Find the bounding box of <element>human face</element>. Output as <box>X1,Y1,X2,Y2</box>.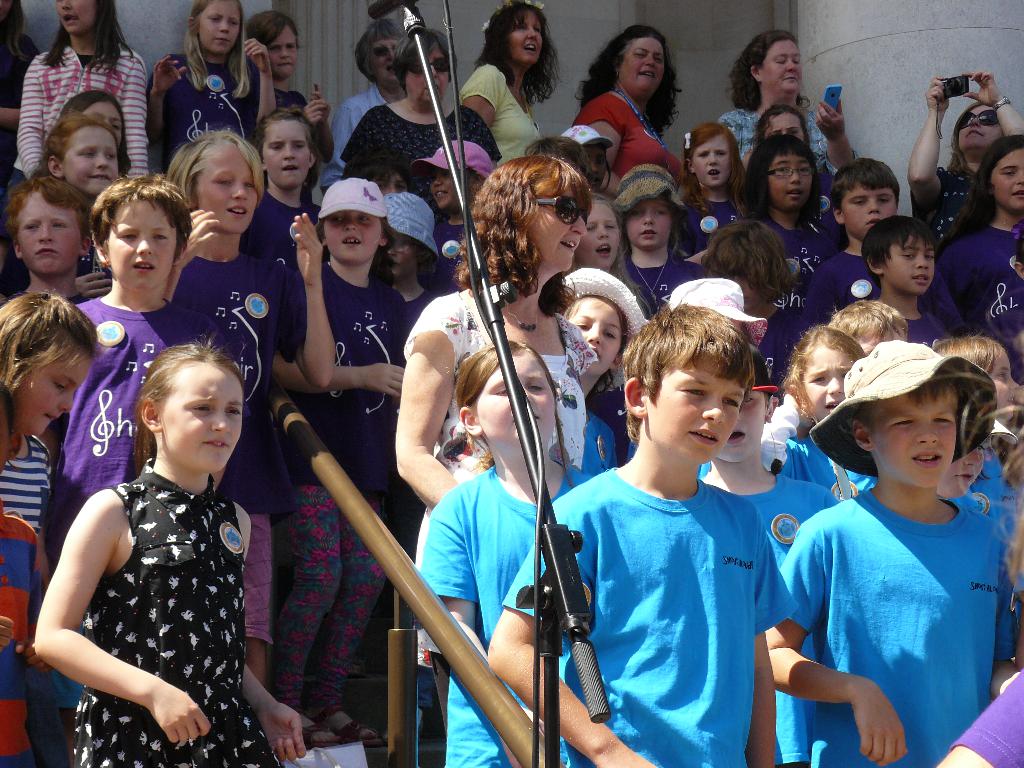
<box>51,0,96,30</box>.
